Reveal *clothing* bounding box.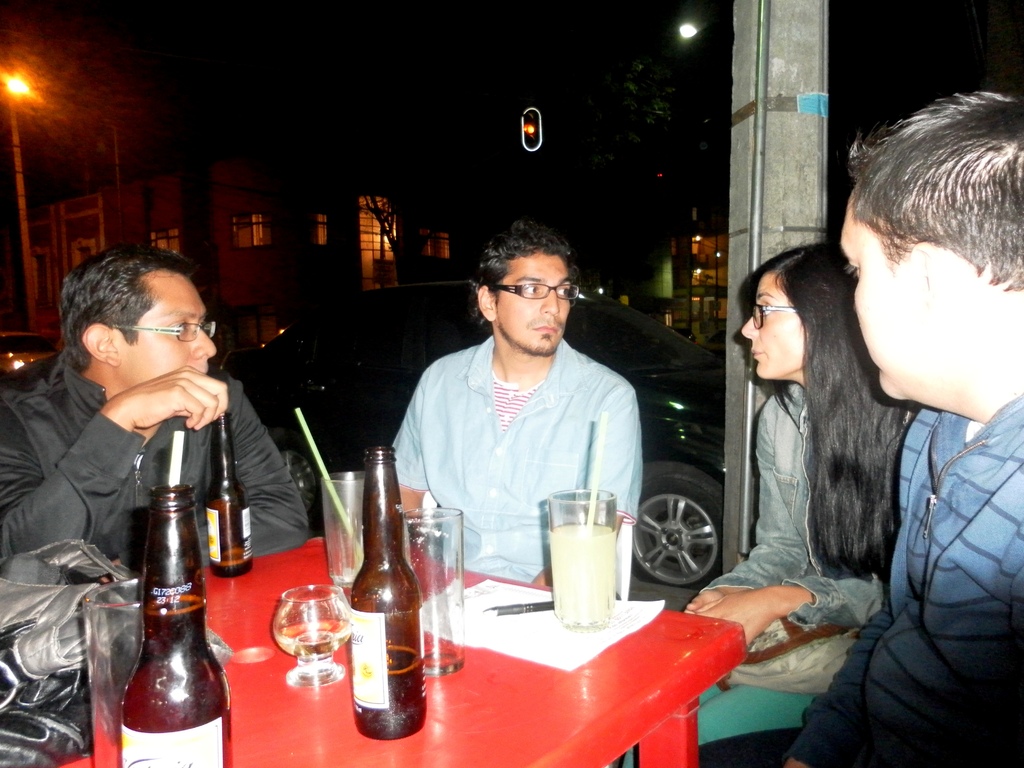
Revealed: box=[621, 372, 896, 767].
